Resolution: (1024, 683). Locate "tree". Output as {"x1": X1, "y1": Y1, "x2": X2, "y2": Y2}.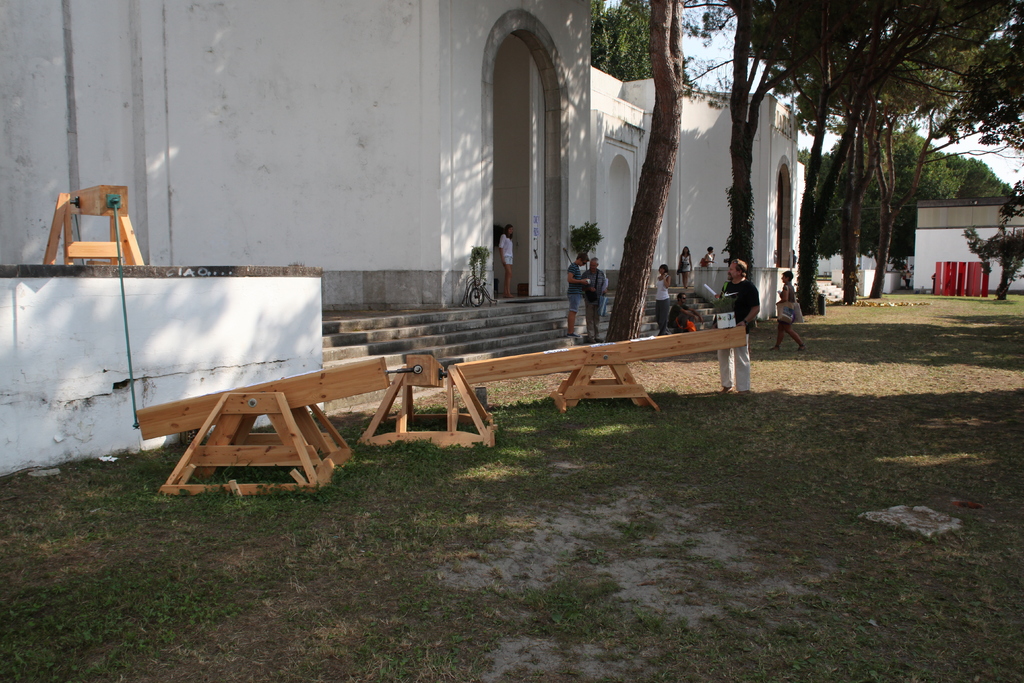
{"x1": 870, "y1": 0, "x2": 1015, "y2": 293}.
